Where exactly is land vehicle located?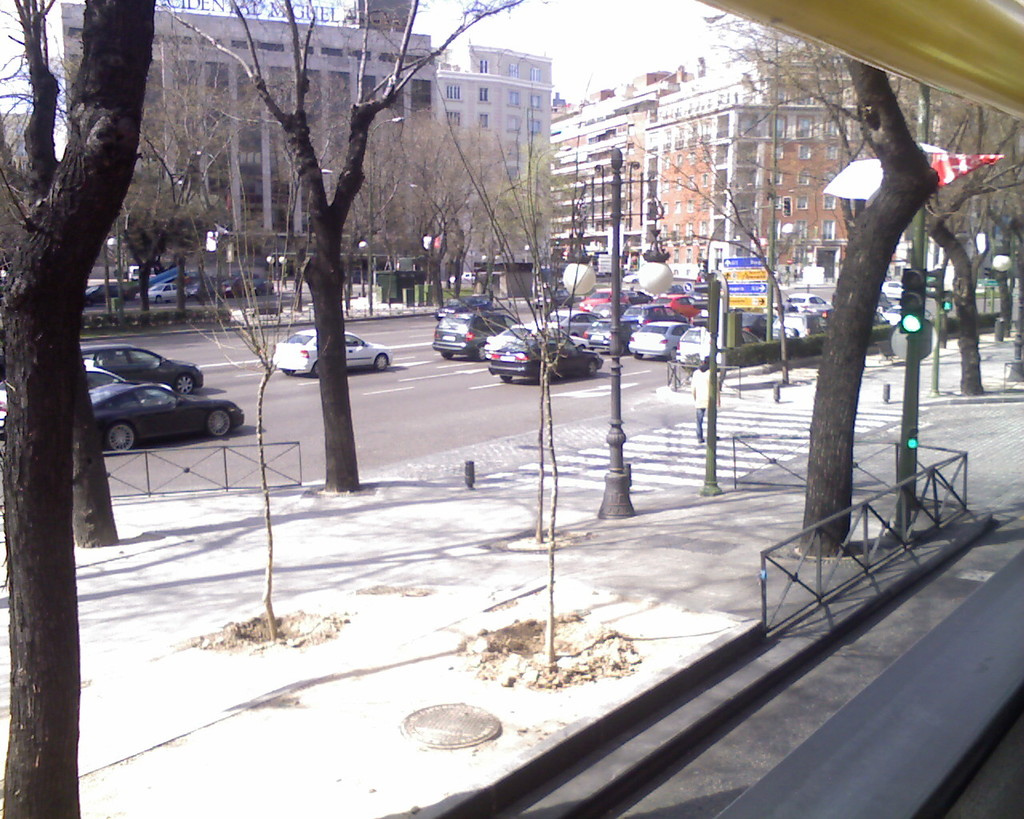
Its bounding box is {"left": 87, "top": 364, "right": 174, "bottom": 405}.
